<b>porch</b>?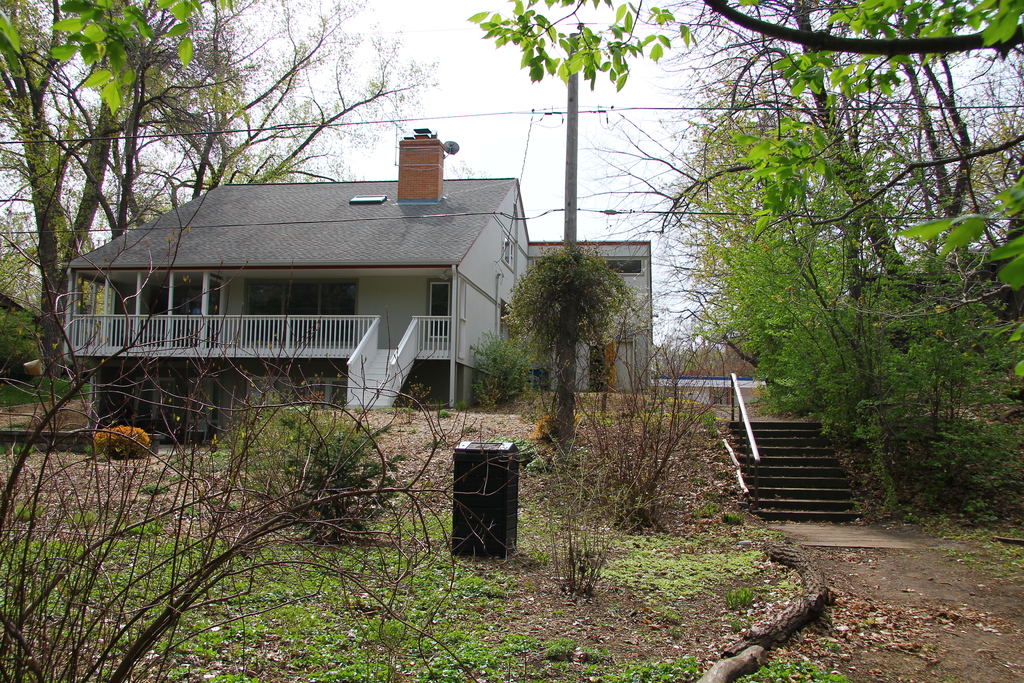
x1=70 y1=348 x2=452 y2=411
